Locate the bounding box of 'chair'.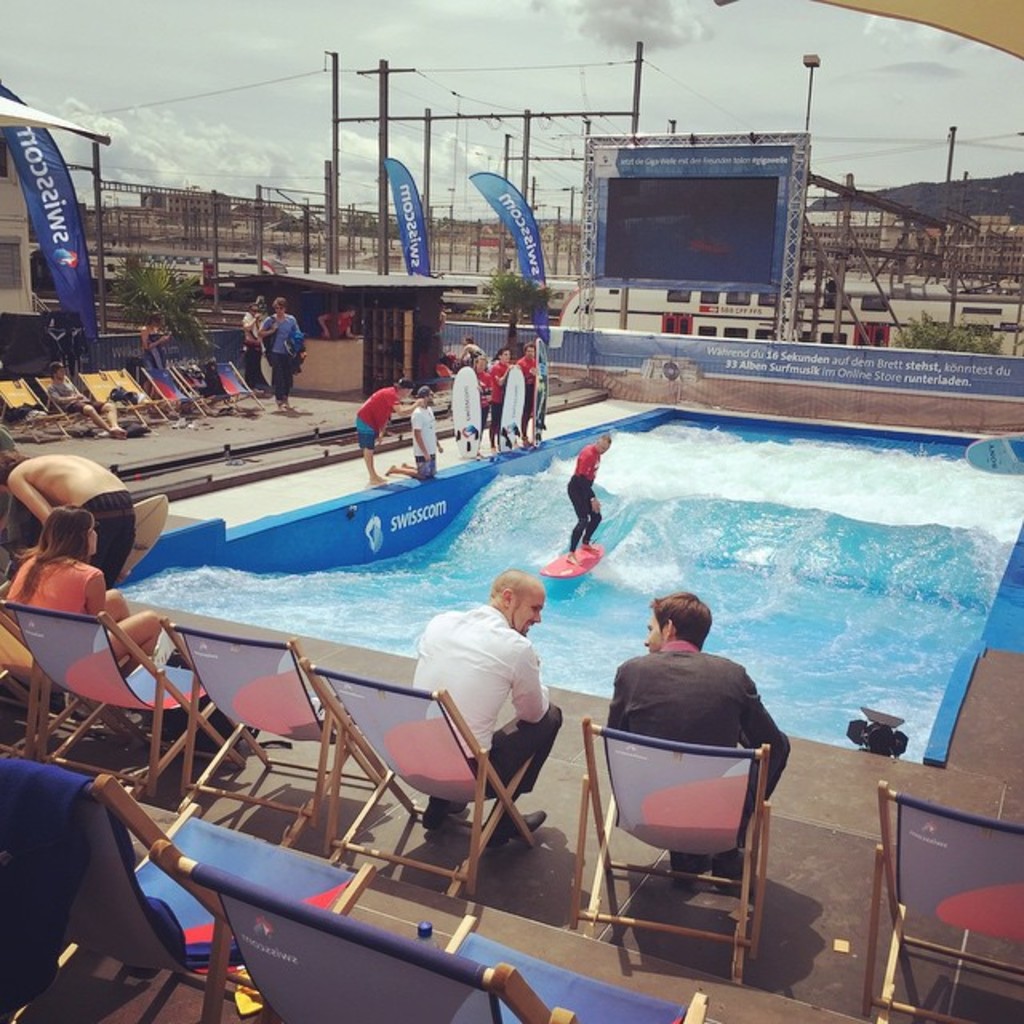
Bounding box: 584, 712, 798, 1002.
